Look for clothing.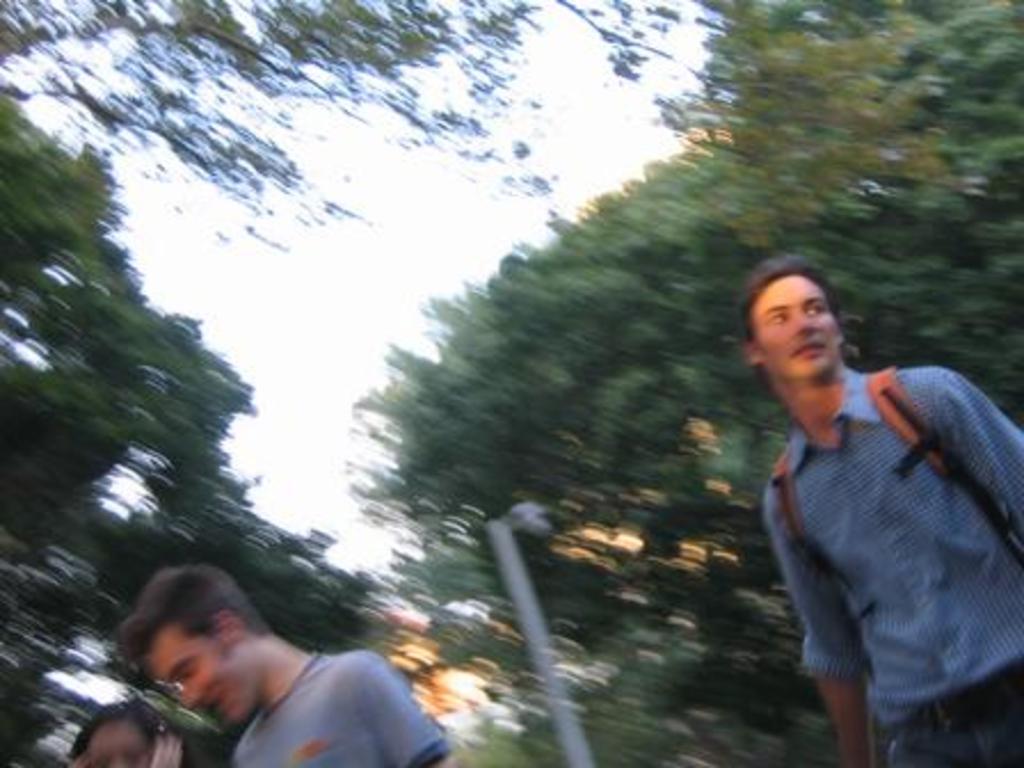
Found: detection(743, 331, 1013, 729).
